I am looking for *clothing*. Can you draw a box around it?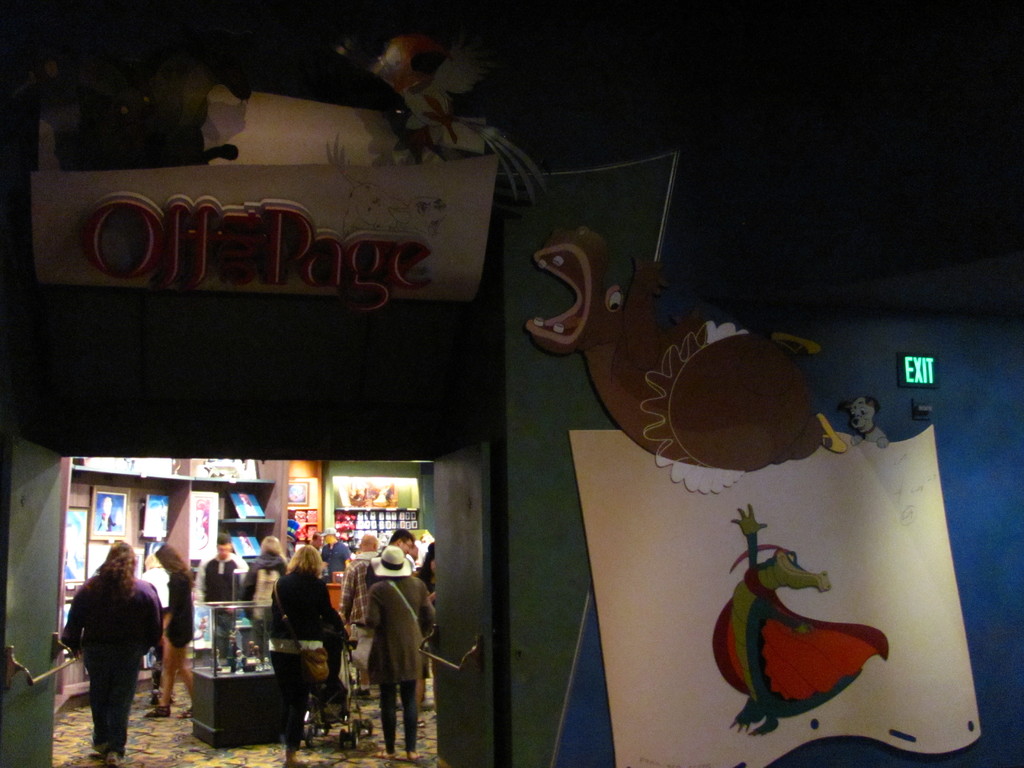
Sure, the bounding box is BBox(65, 573, 167, 758).
